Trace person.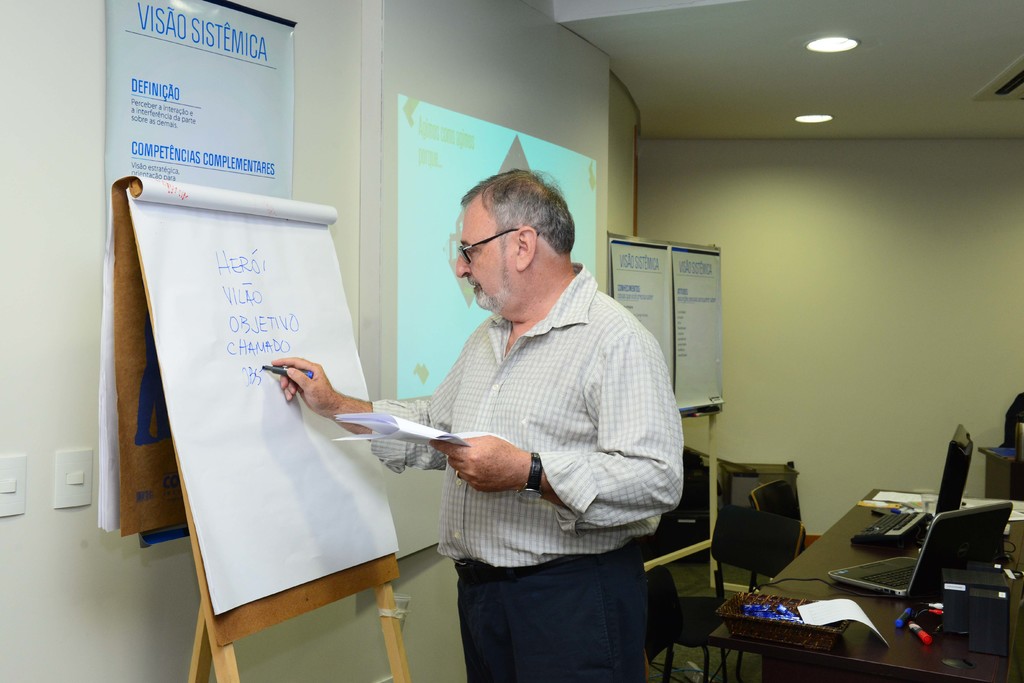
Traced to detection(260, 172, 688, 682).
